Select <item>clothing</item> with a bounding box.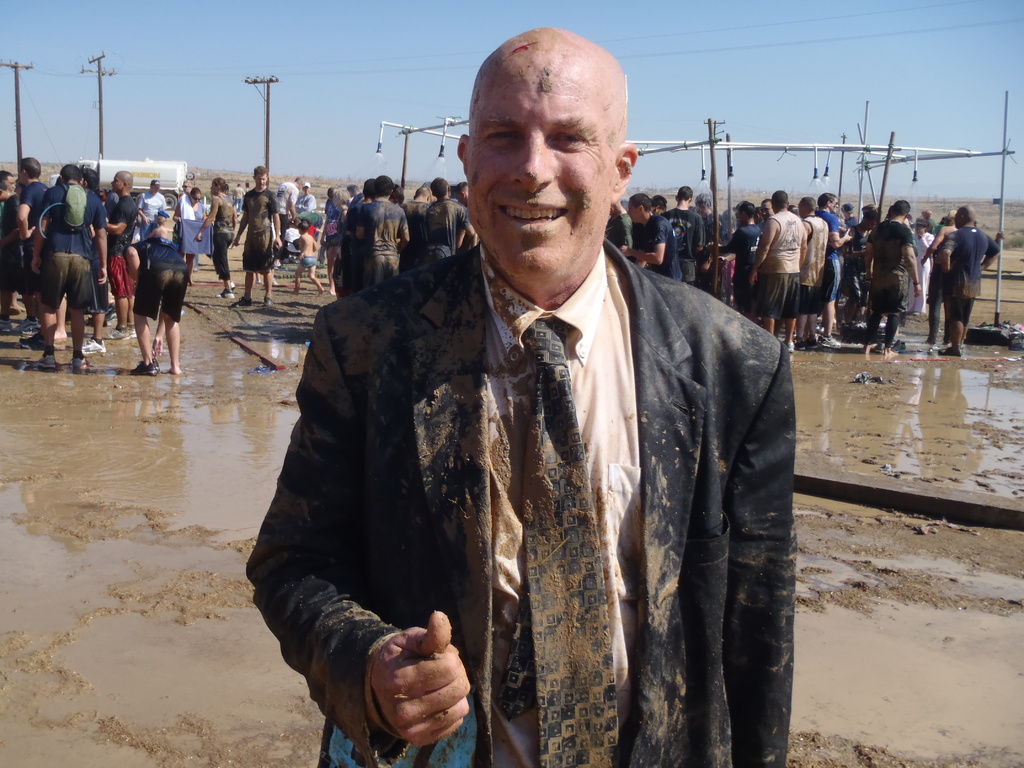
212,202,234,283.
